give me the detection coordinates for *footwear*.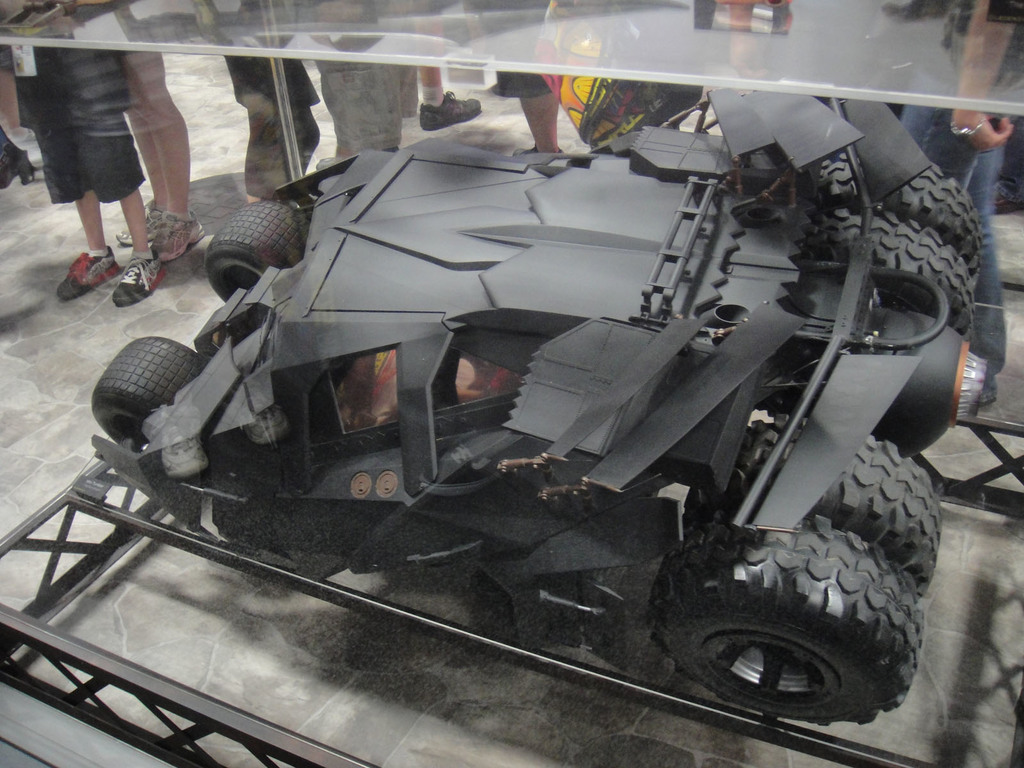
crop(112, 254, 166, 307).
